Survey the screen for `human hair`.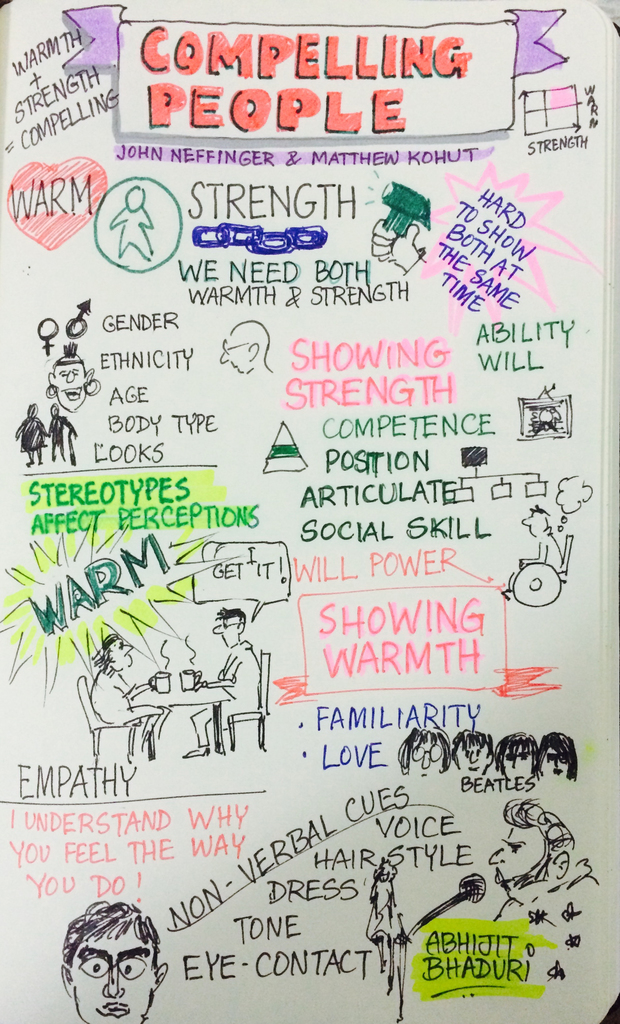
Survey found: detection(395, 727, 451, 774).
